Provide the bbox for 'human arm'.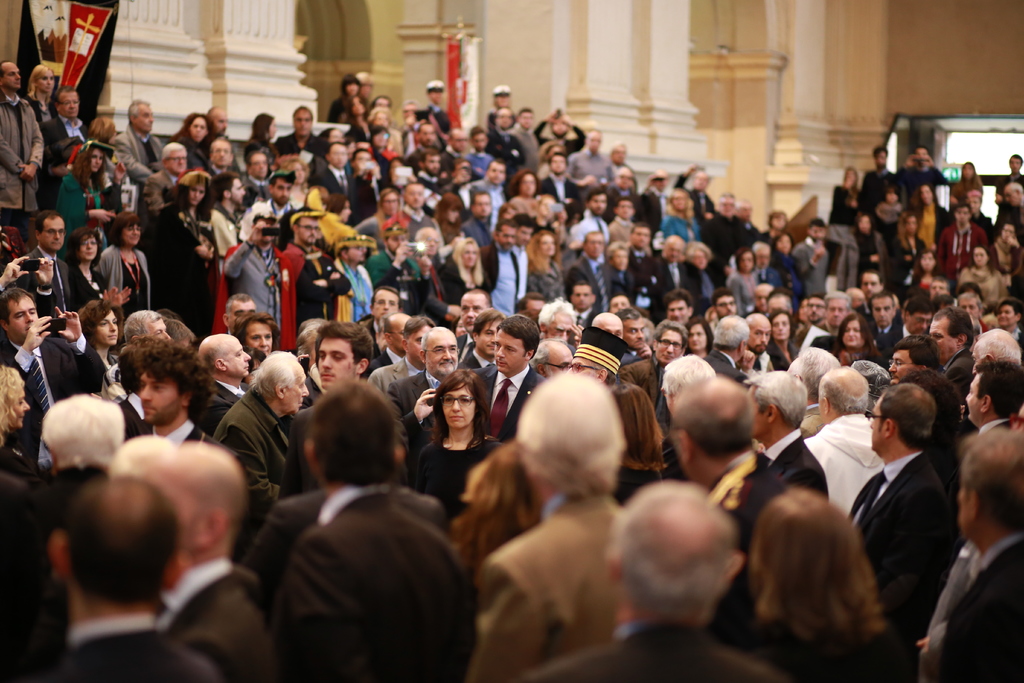
634:342:653:362.
